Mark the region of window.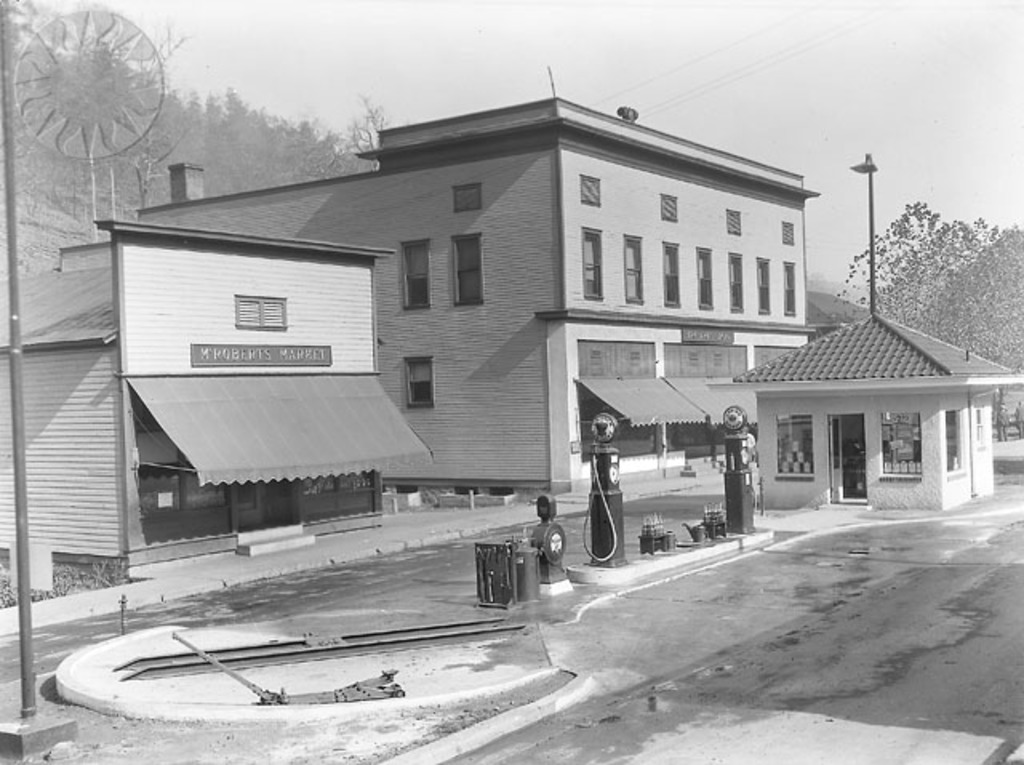
Region: pyautogui.locateOnScreen(400, 238, 435, 312).
